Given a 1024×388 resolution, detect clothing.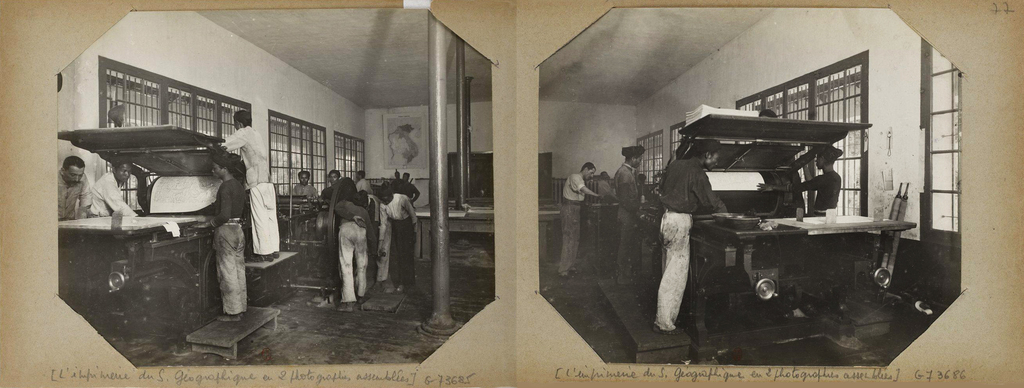
left=52, top=173, right=118, bottom=219.
